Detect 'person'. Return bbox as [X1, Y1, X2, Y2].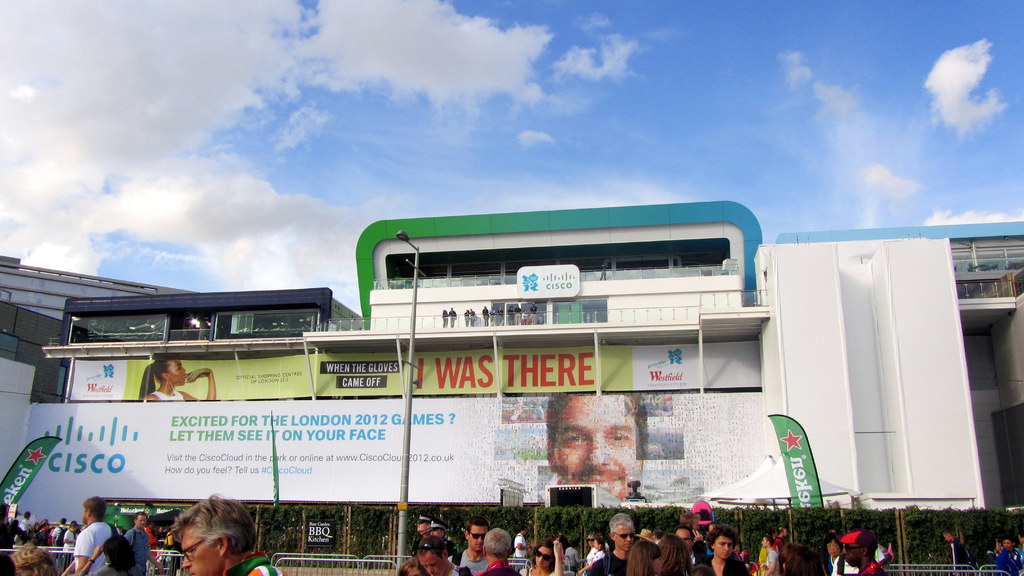
[824, 532, 849, 575].
